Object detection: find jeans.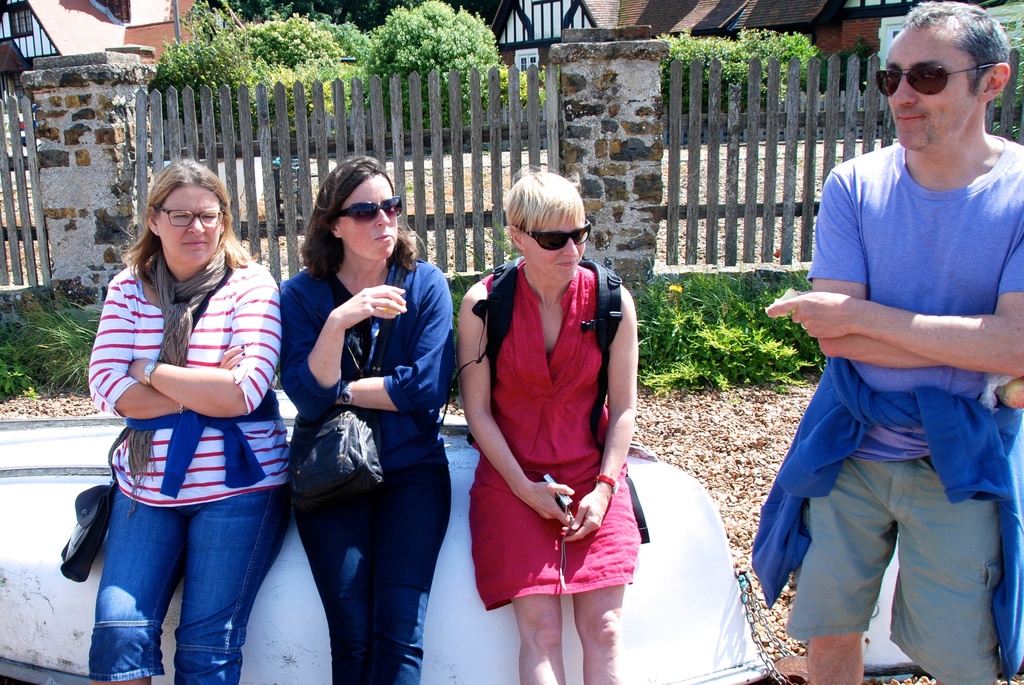
select_region(783, 455, 996, 682).
